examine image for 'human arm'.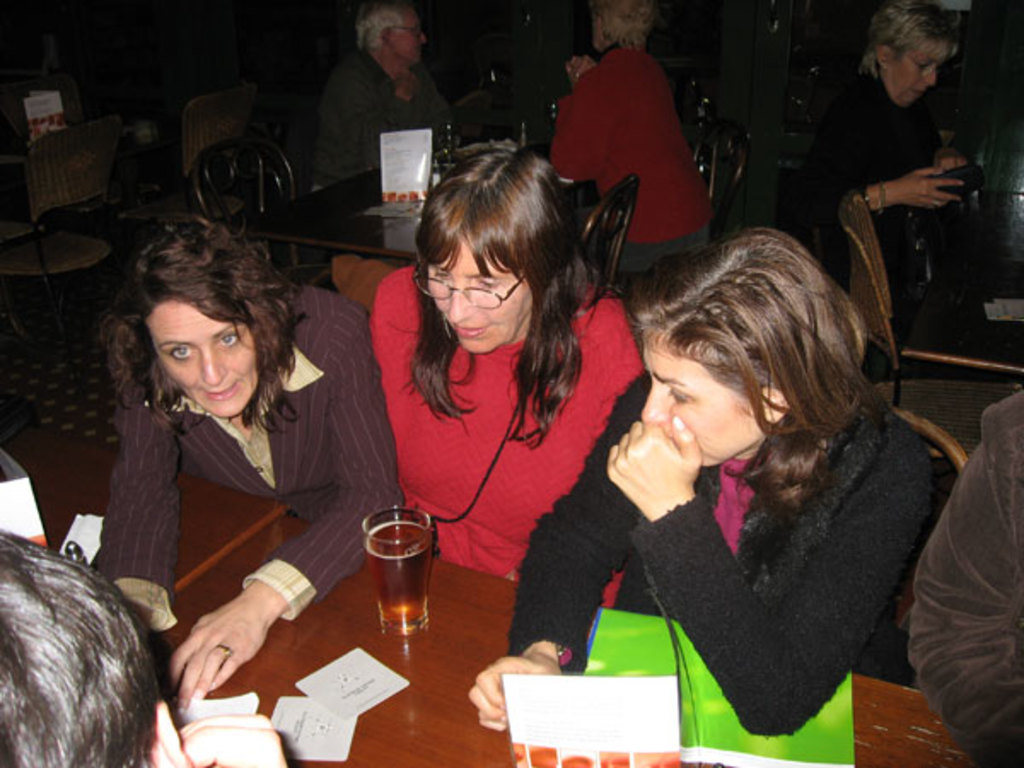
Examination result: (left=174, top=712, right=280, bottom=766).
